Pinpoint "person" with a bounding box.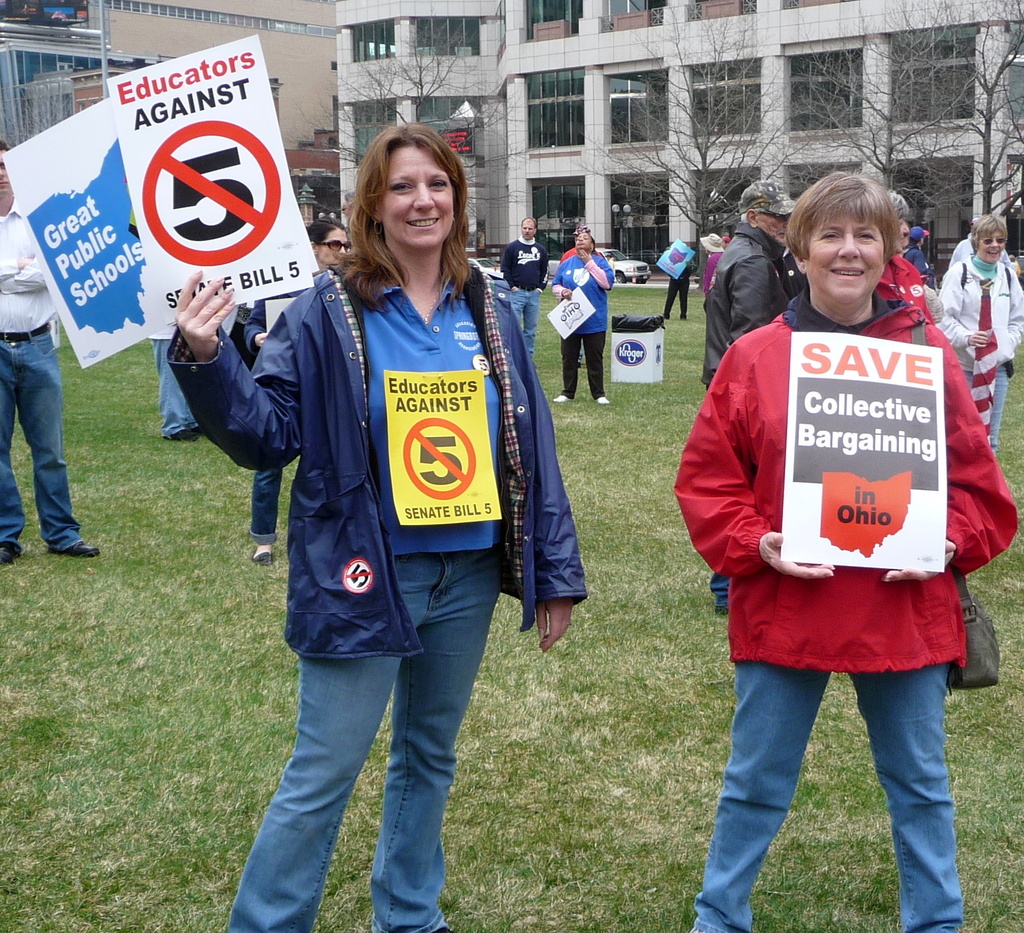
666,163,1022,932.
